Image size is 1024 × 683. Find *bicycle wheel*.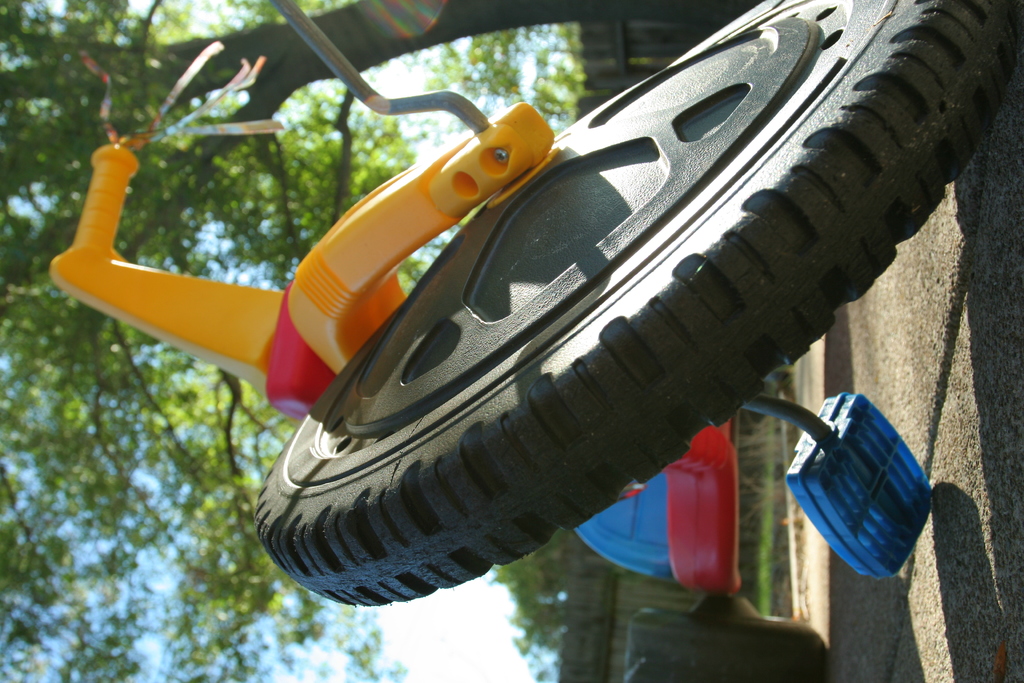
left=244, top=0, right=1023, bottom=615.
